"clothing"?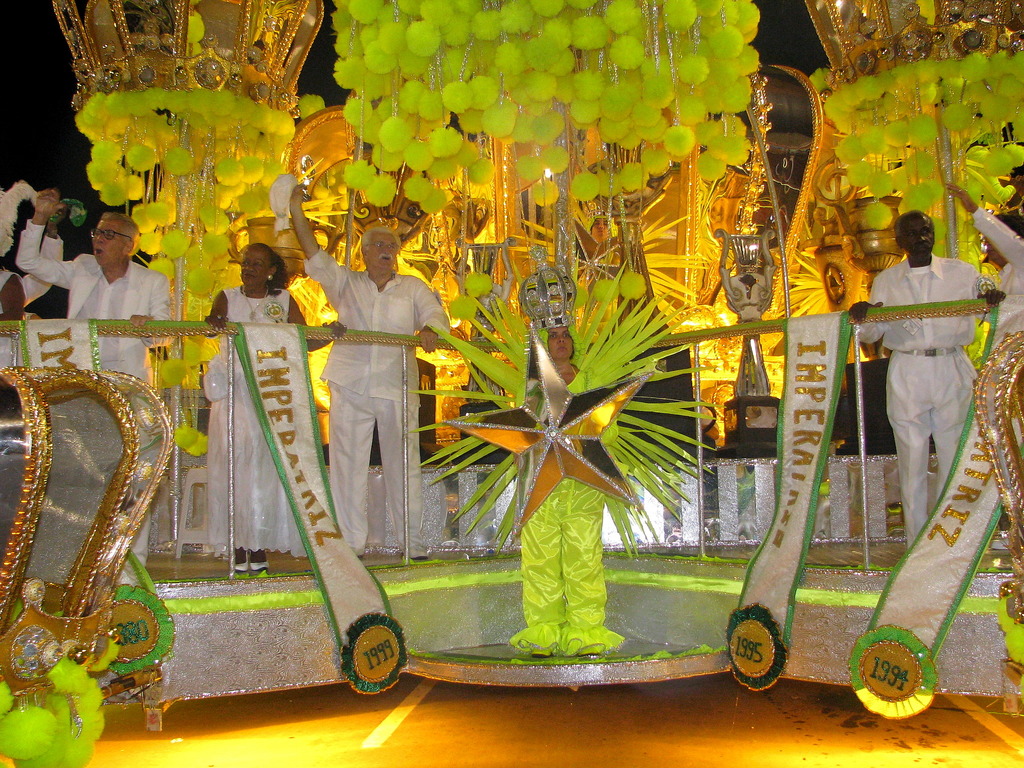
x1=508, y1=369, x2=628, y2=655
